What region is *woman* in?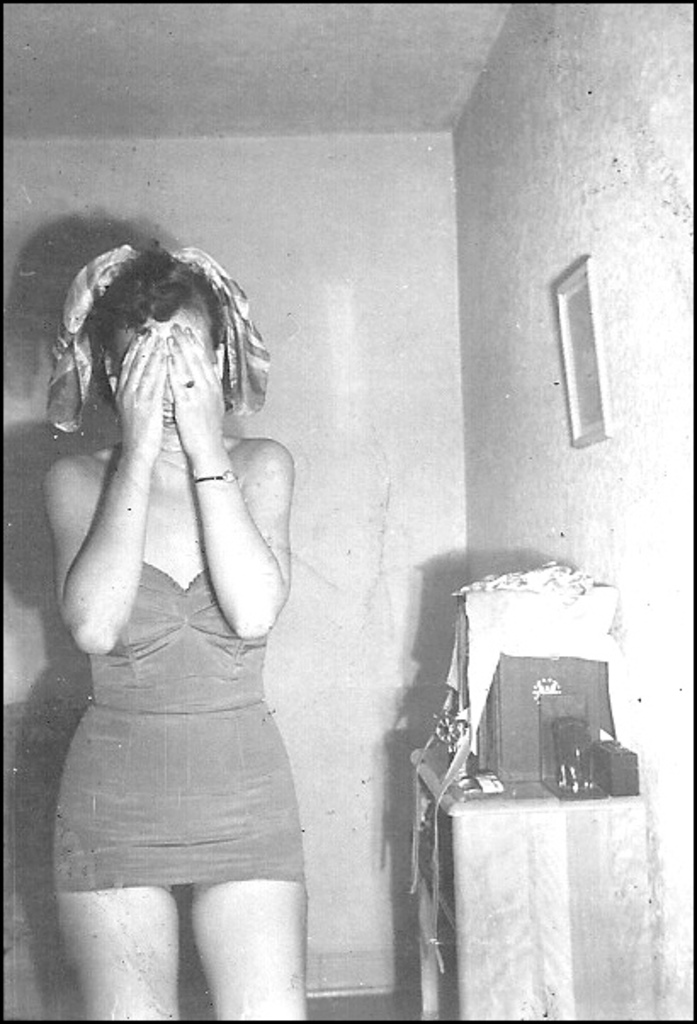
rect(41, 148, 355, 1005).
